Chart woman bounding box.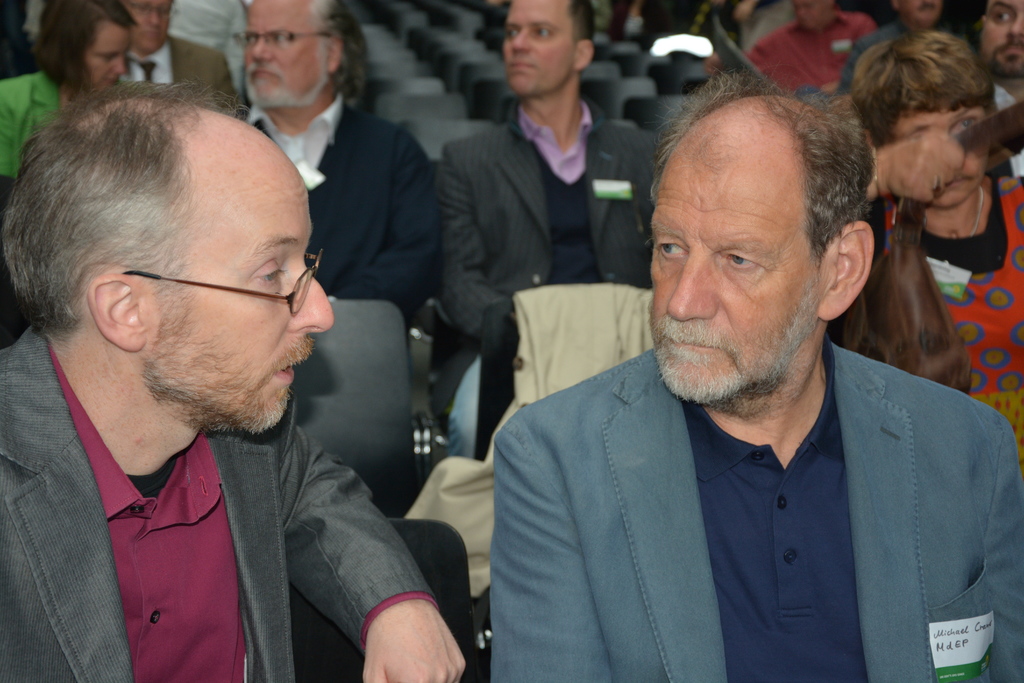
Charted: bbox(0, 0, 136, 191).
